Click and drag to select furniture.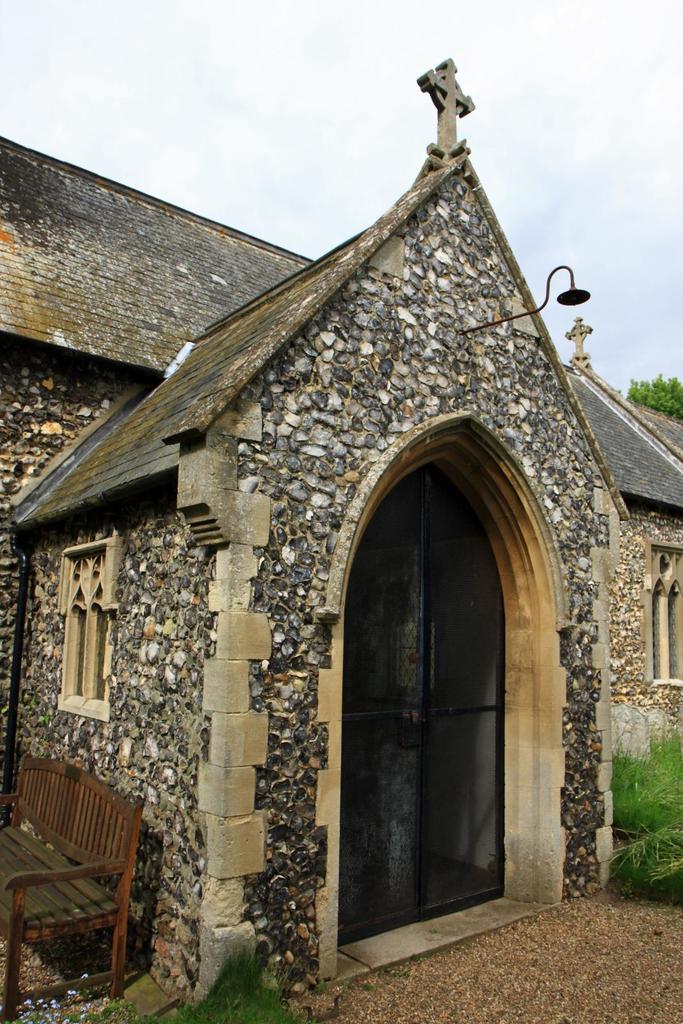
Selection: x1=0, y1=752, x2=145, y2=1023.
